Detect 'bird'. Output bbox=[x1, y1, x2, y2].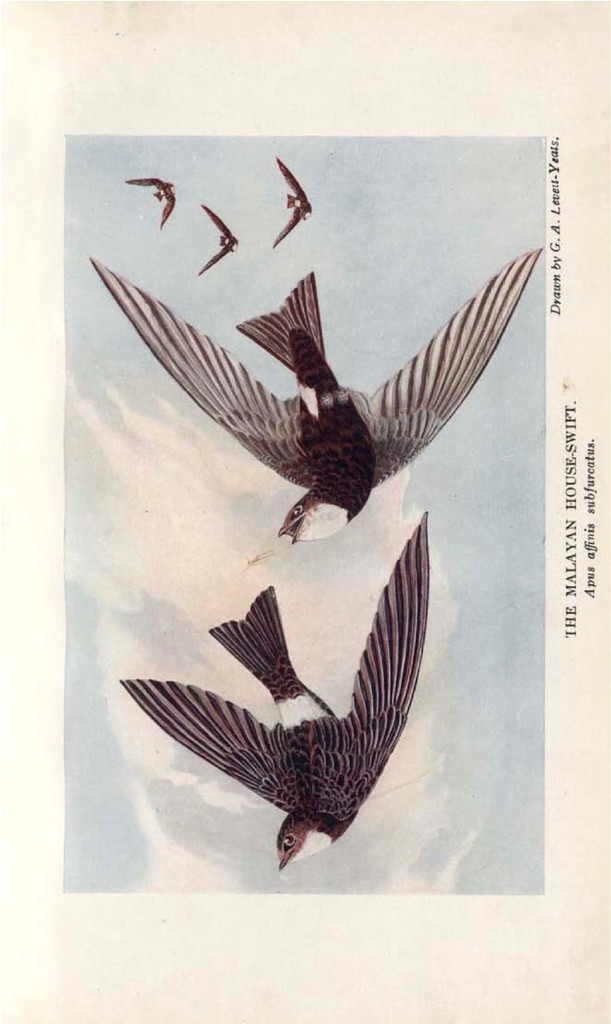
bbox=[188, 204, 238, 275].
